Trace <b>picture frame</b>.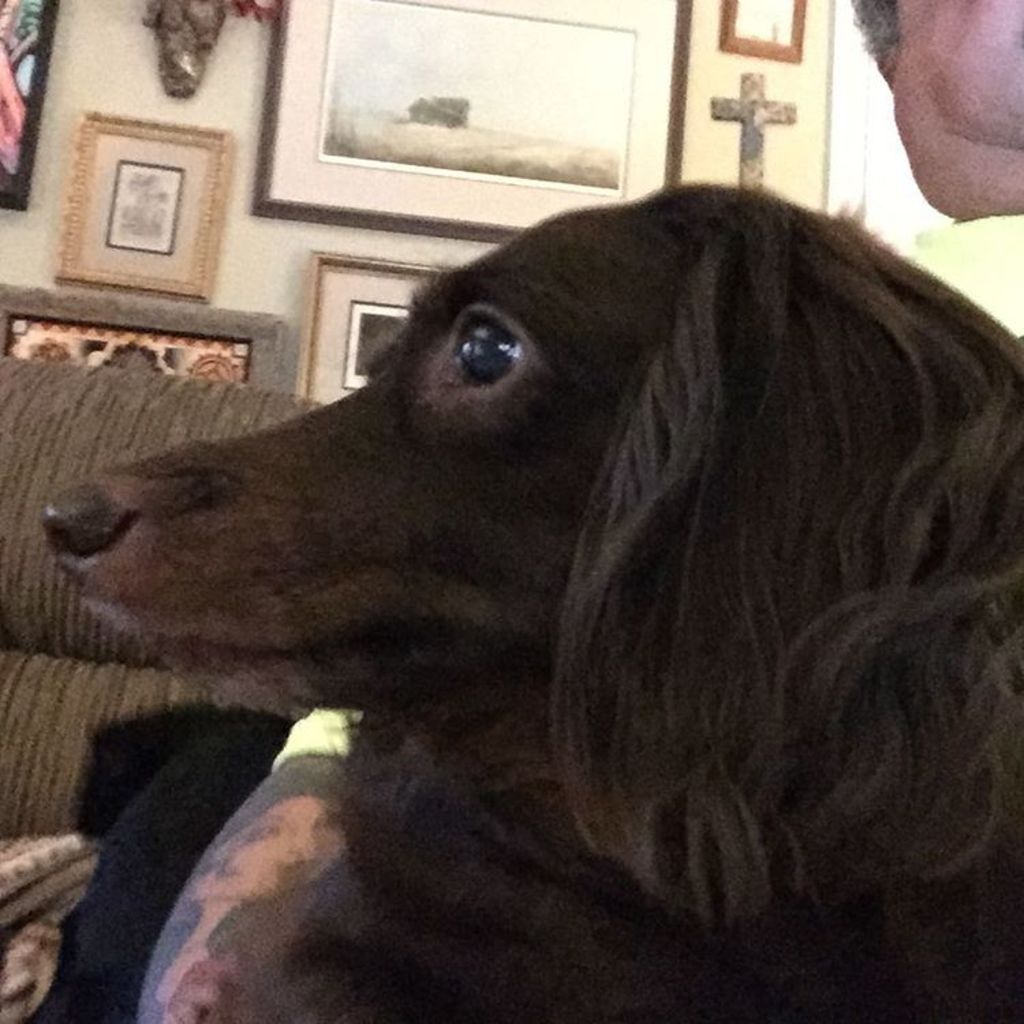
Traced to (x1=0, y1=0, x2=61, y2=218).
